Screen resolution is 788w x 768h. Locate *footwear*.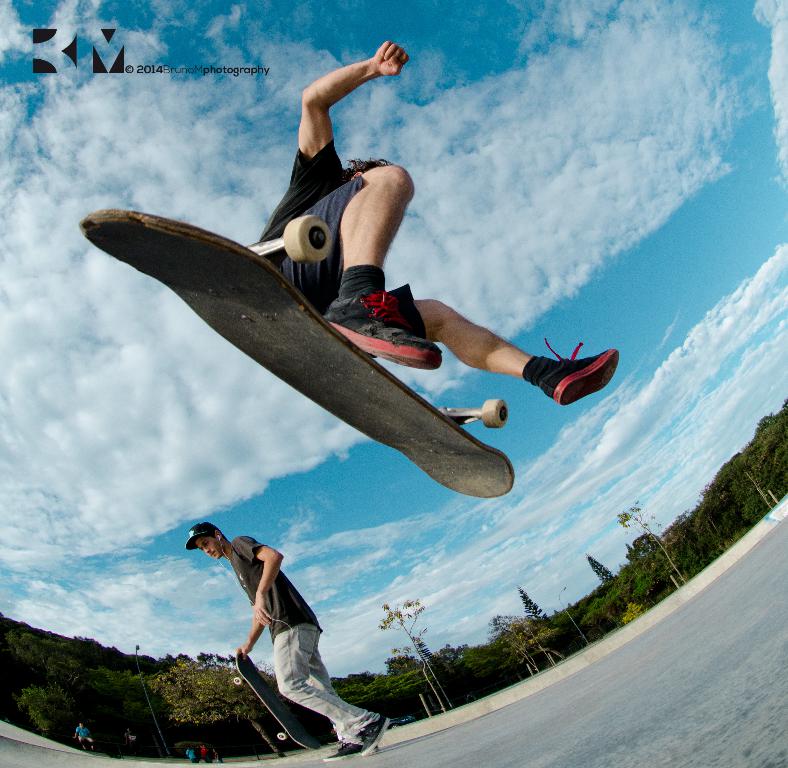
detection(320, 280, 443, 367).
